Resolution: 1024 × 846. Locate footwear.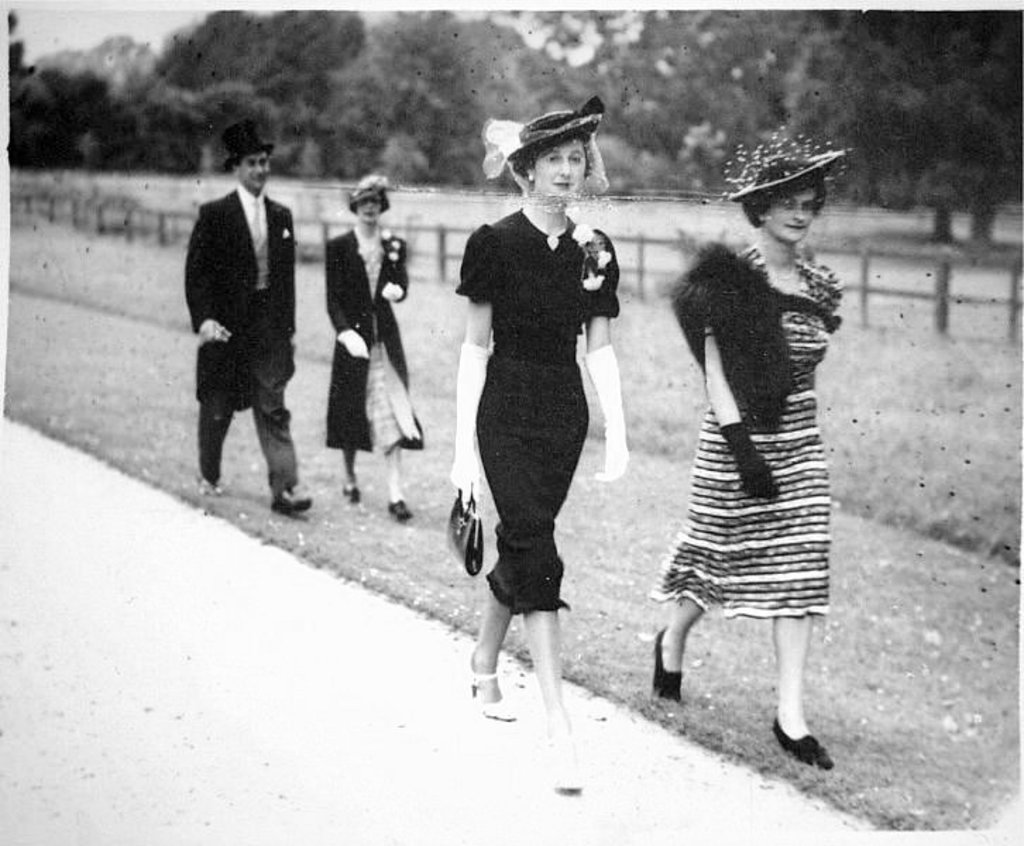
{"left": 650, "top": 632, "right": 685, "bottom": 702}.
